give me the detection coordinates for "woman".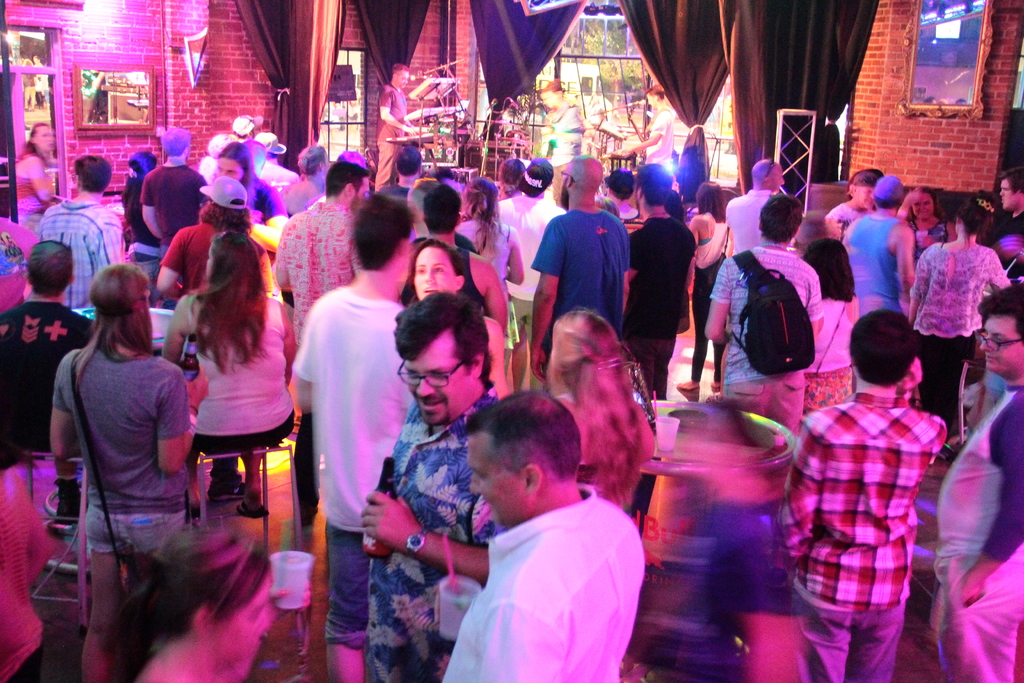
(0,362,69,682).
